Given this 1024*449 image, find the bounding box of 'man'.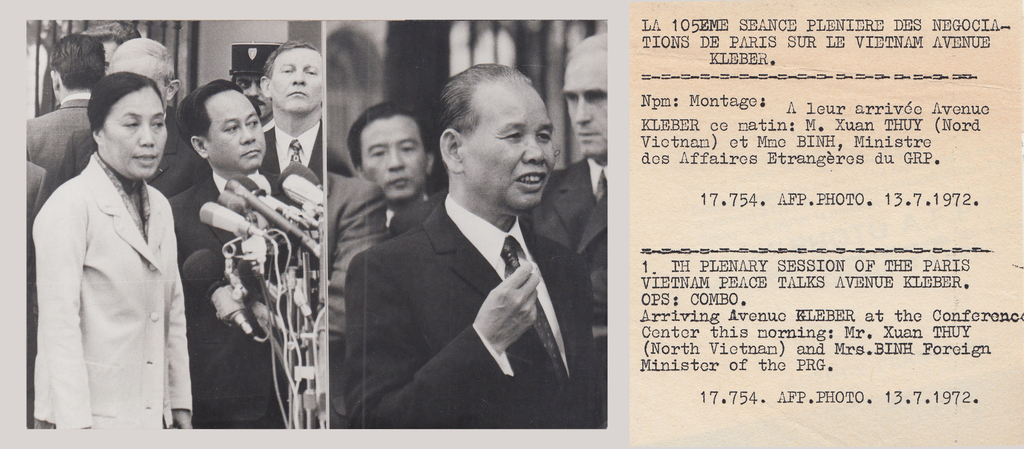
rect(528, 31, 608, 321).
